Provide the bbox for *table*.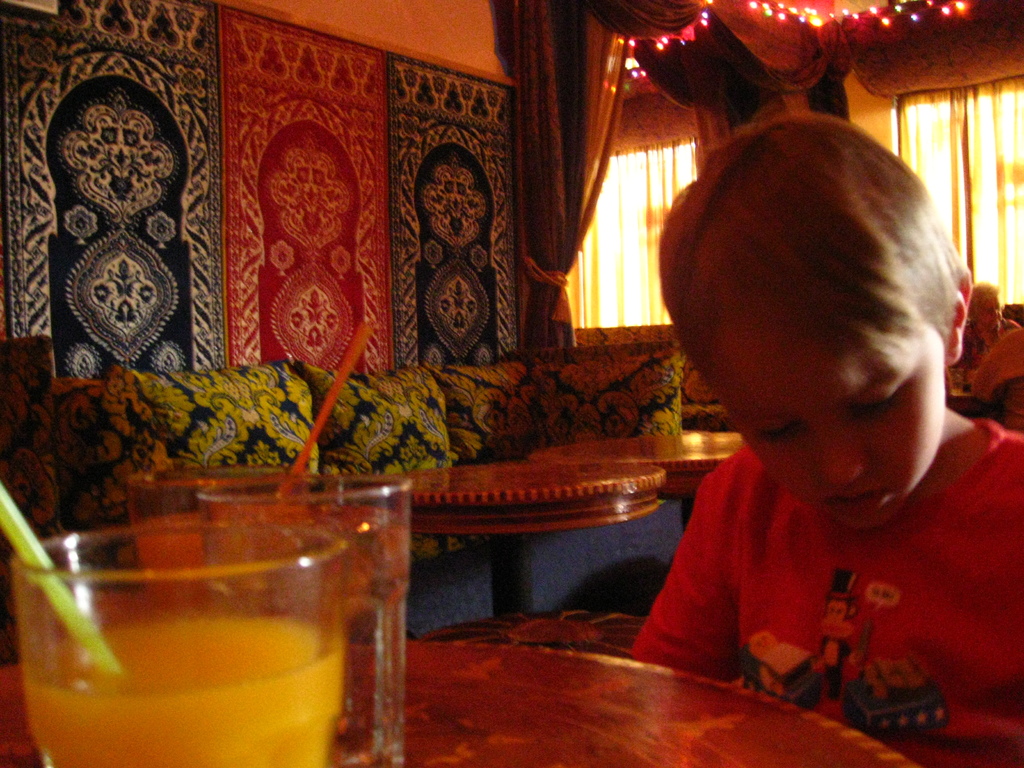
[362, 463, 674, 617].
